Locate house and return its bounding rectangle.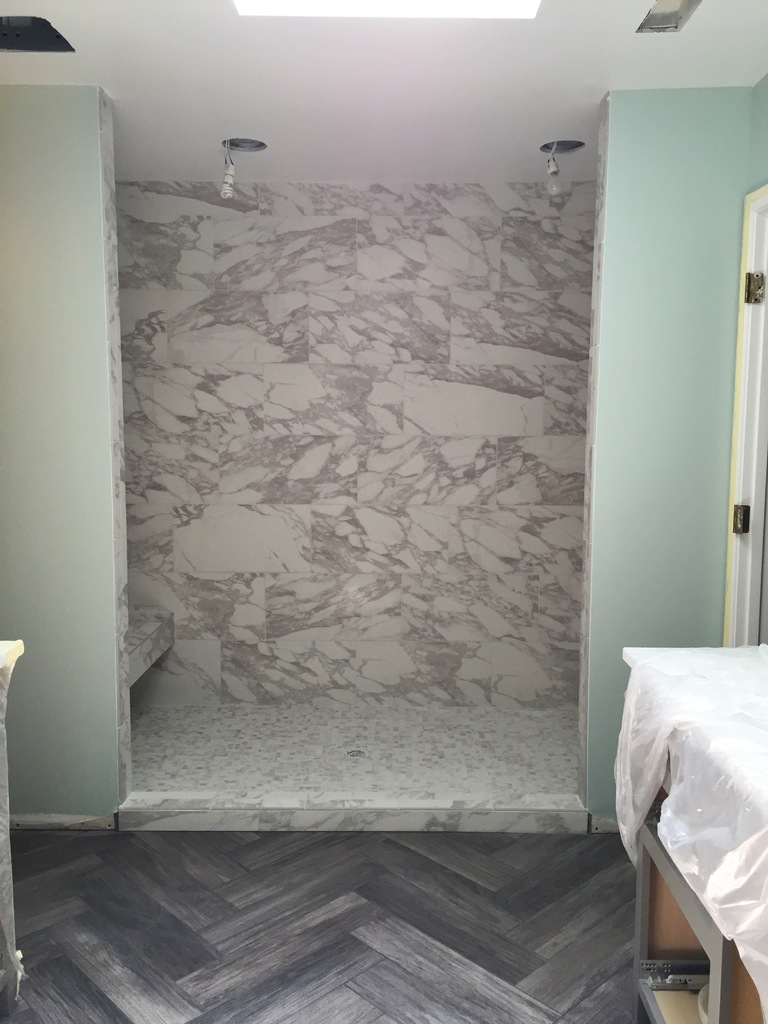
select_region(0, 17, 767, 882).
